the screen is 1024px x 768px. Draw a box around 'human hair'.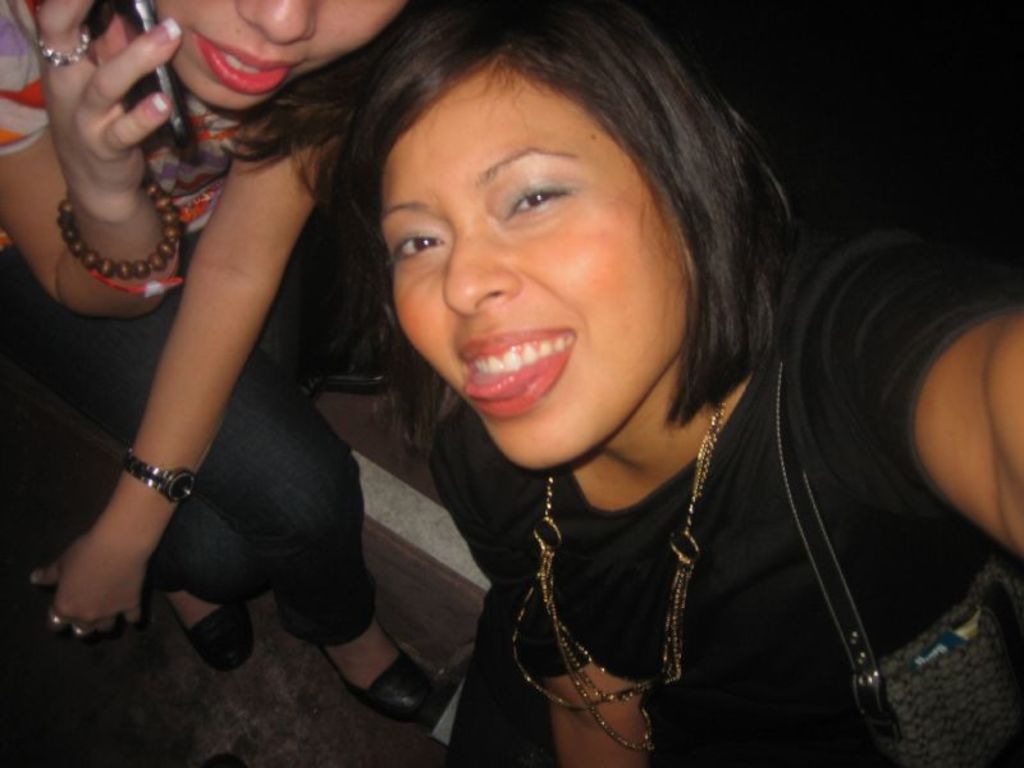
<bbox>330, 0, 764, 439</bbox>.
